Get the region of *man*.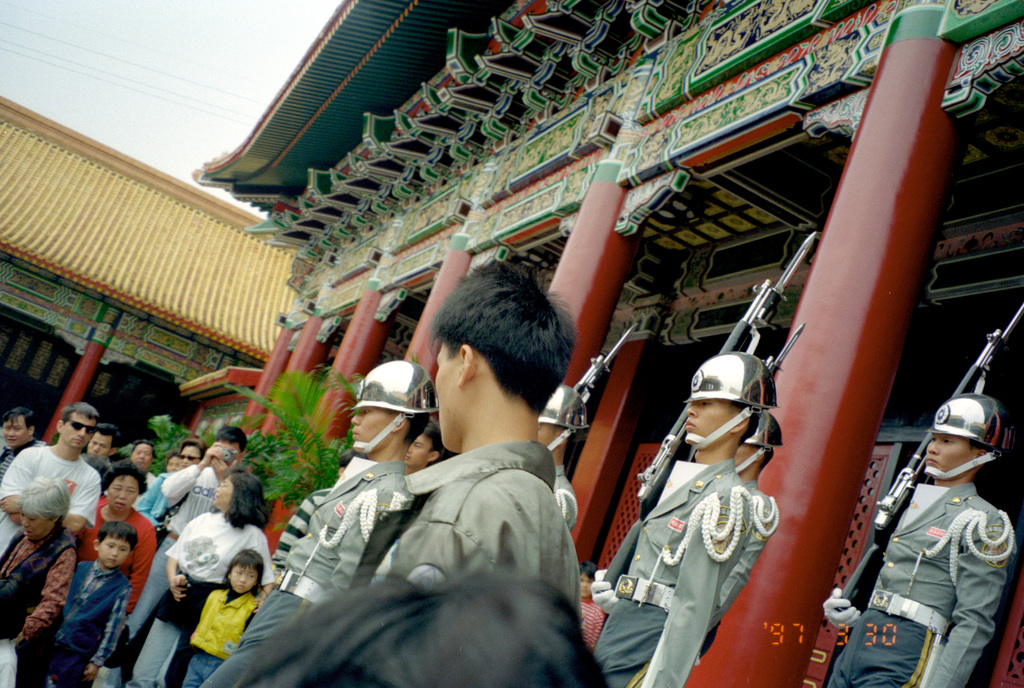
Rect(0, 401, 101, 559).
